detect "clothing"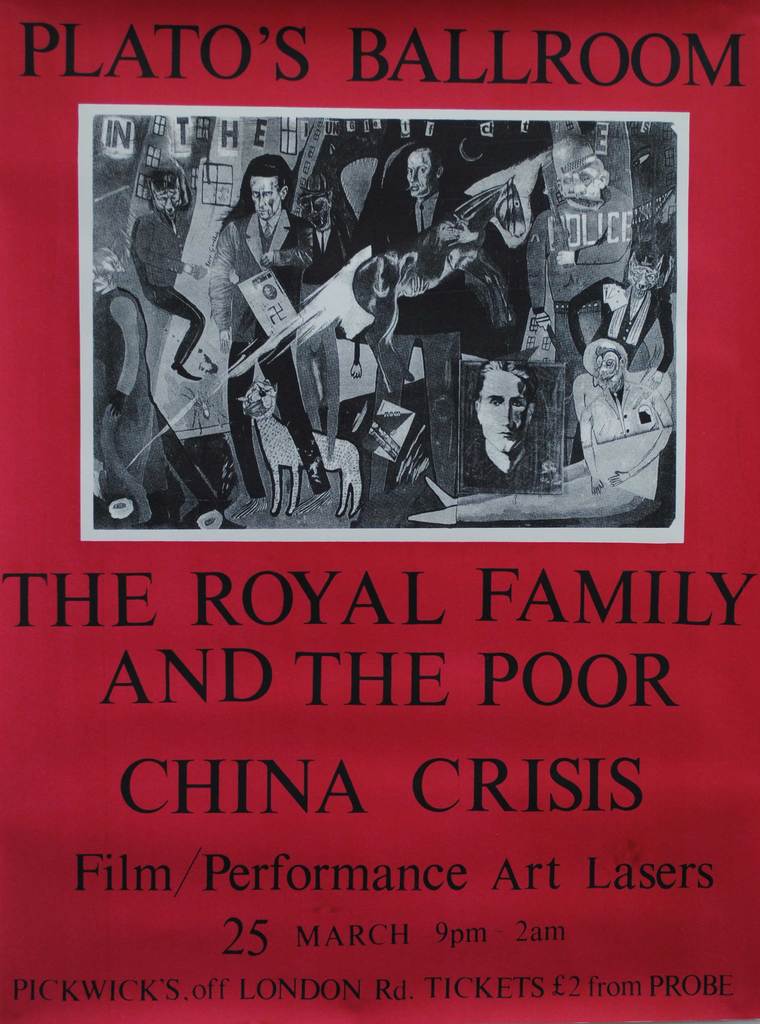
Rect(371, 191, 475, 494)
